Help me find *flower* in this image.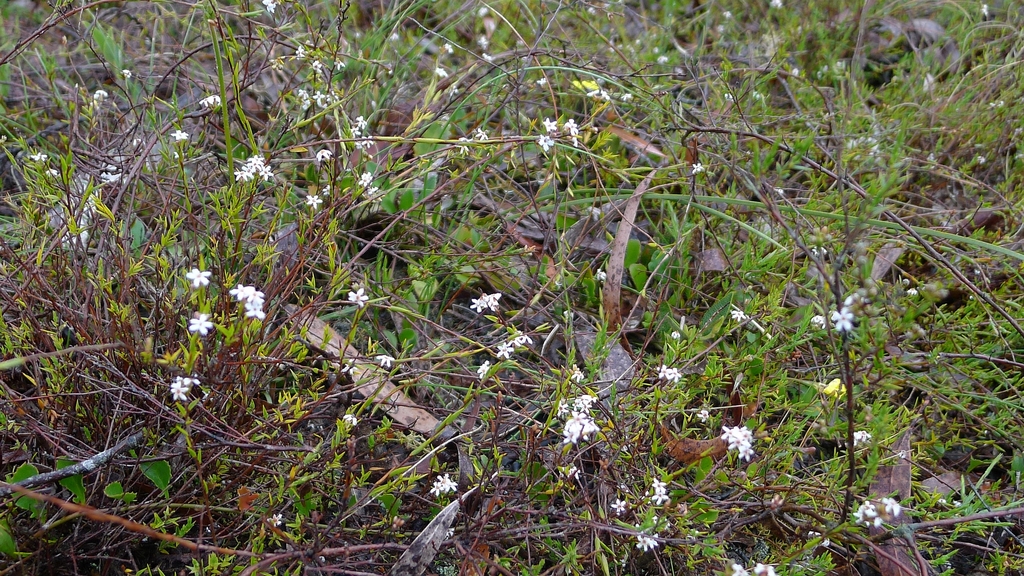
Found it: region(541, 116, 557, 132).
